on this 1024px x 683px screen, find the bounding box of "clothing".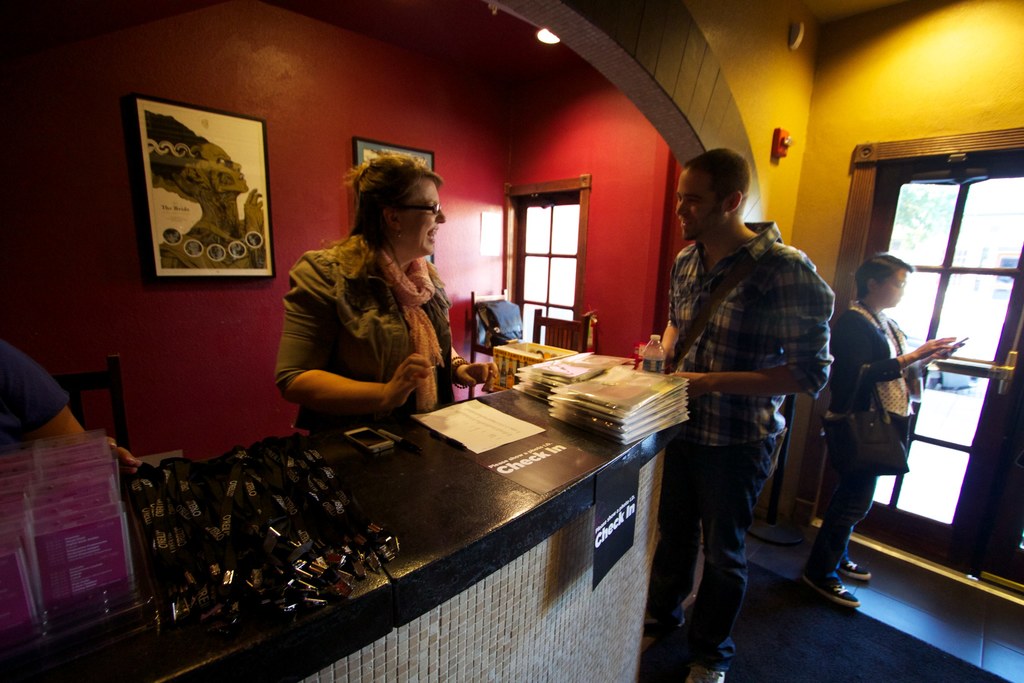
Bounding box: BBox(808, 297, 923, 579).
